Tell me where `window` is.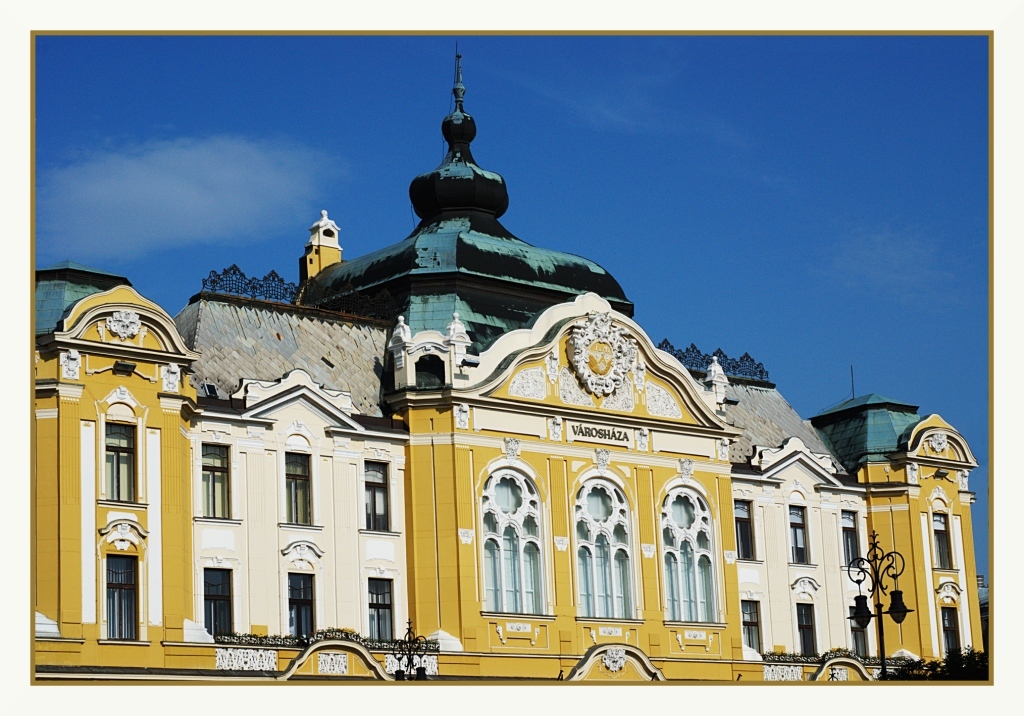
`window` is at detection(930, 513, 952, 565).
